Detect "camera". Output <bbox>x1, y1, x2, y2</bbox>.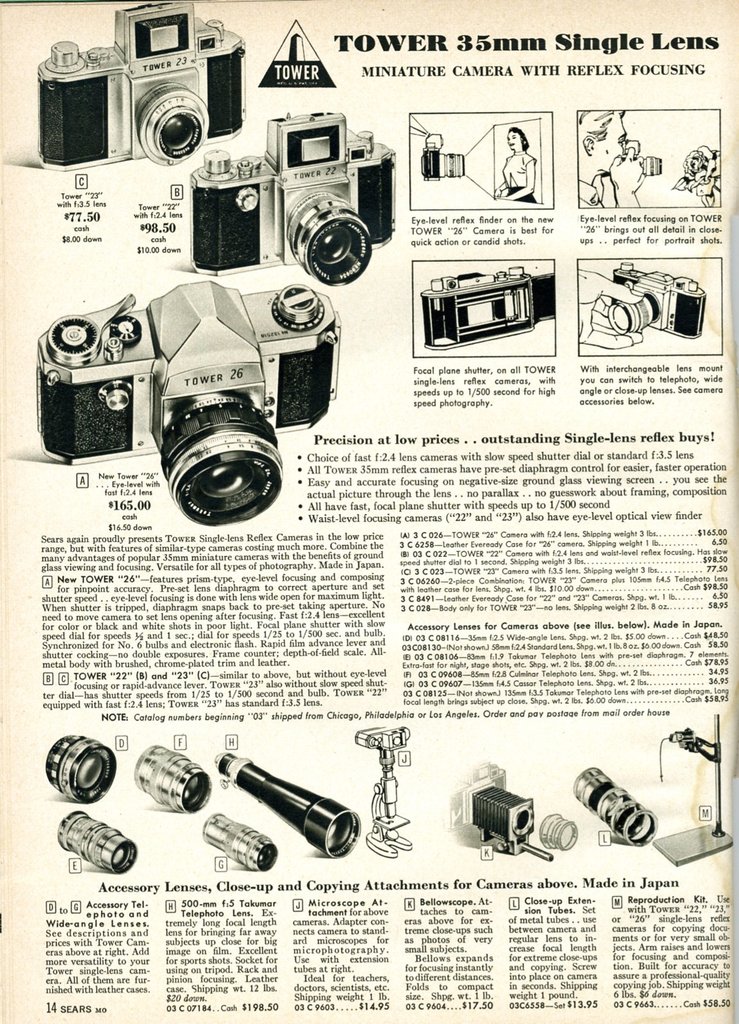
<bbox>31, 4, 252, 171</bbox>.
